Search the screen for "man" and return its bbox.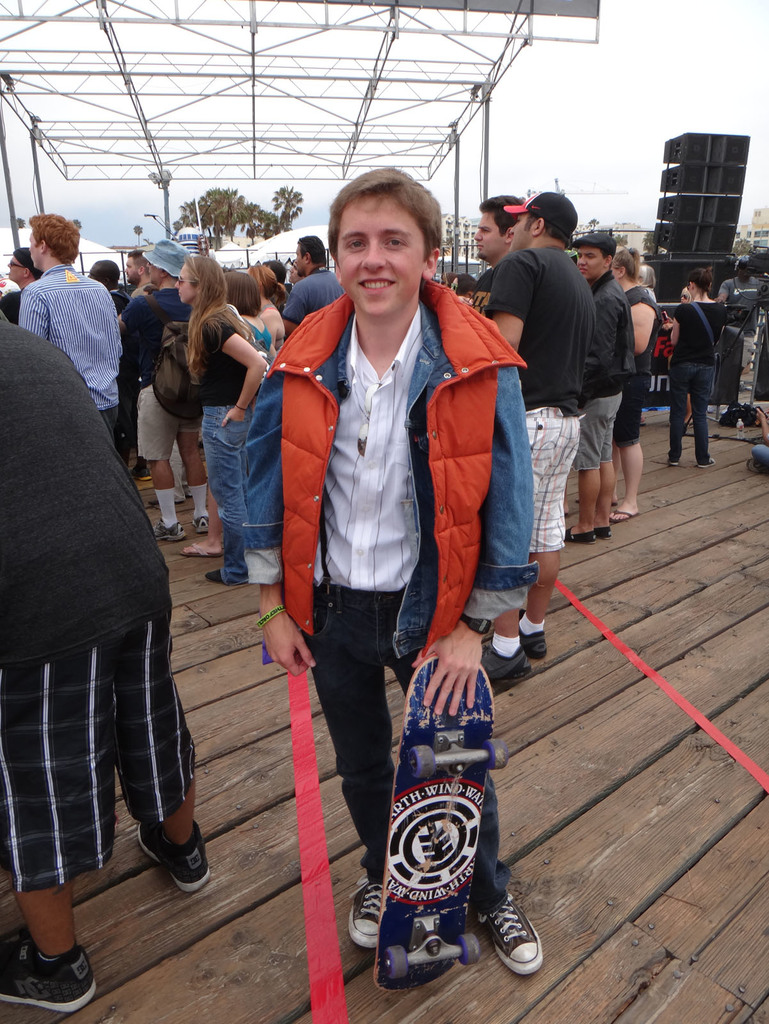
Found: [125, 244, 147, 300].
